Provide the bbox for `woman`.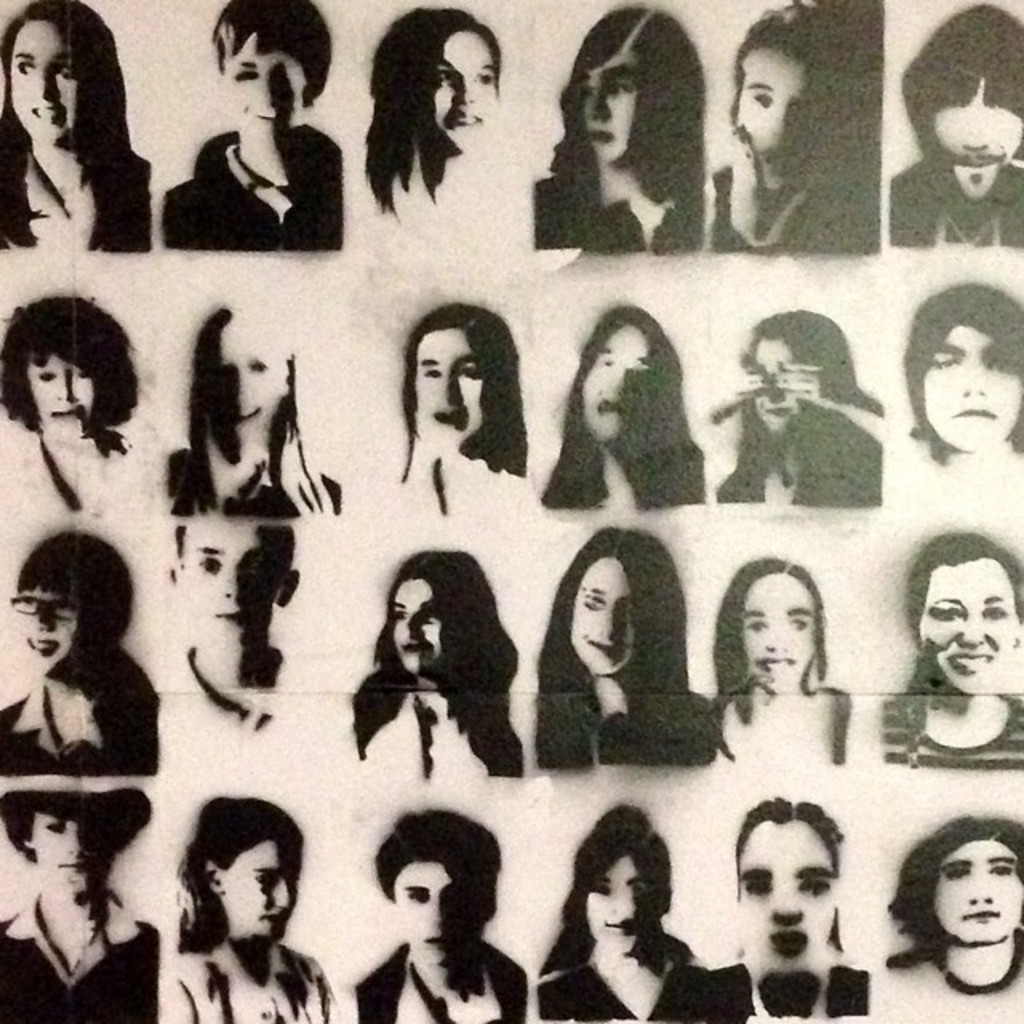
region(0, 293, 142, 515).
